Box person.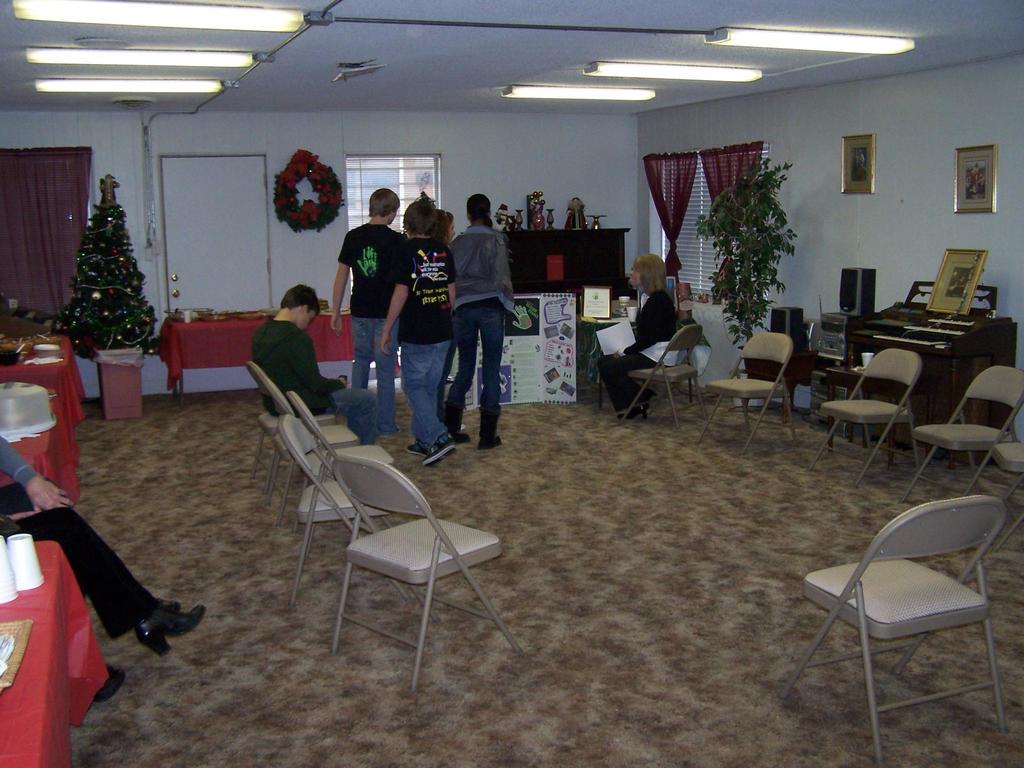
<bbox>253, 284, 384, 444</bbox>.
